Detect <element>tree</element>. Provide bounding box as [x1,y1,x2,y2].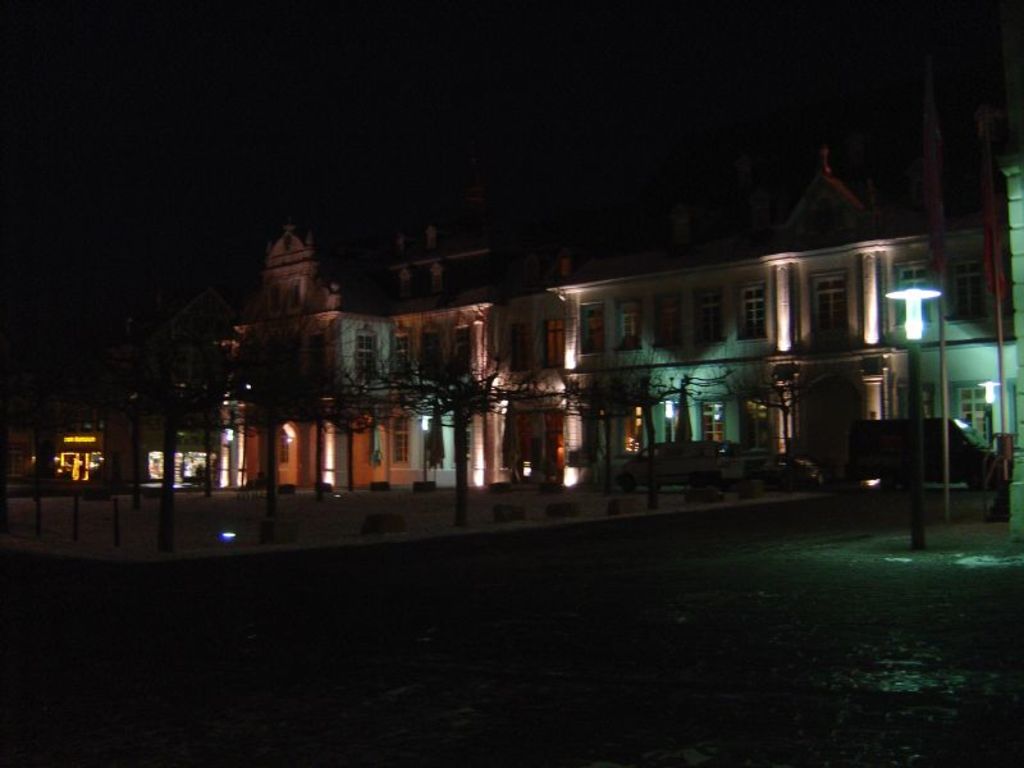
[415,358,484,541].
